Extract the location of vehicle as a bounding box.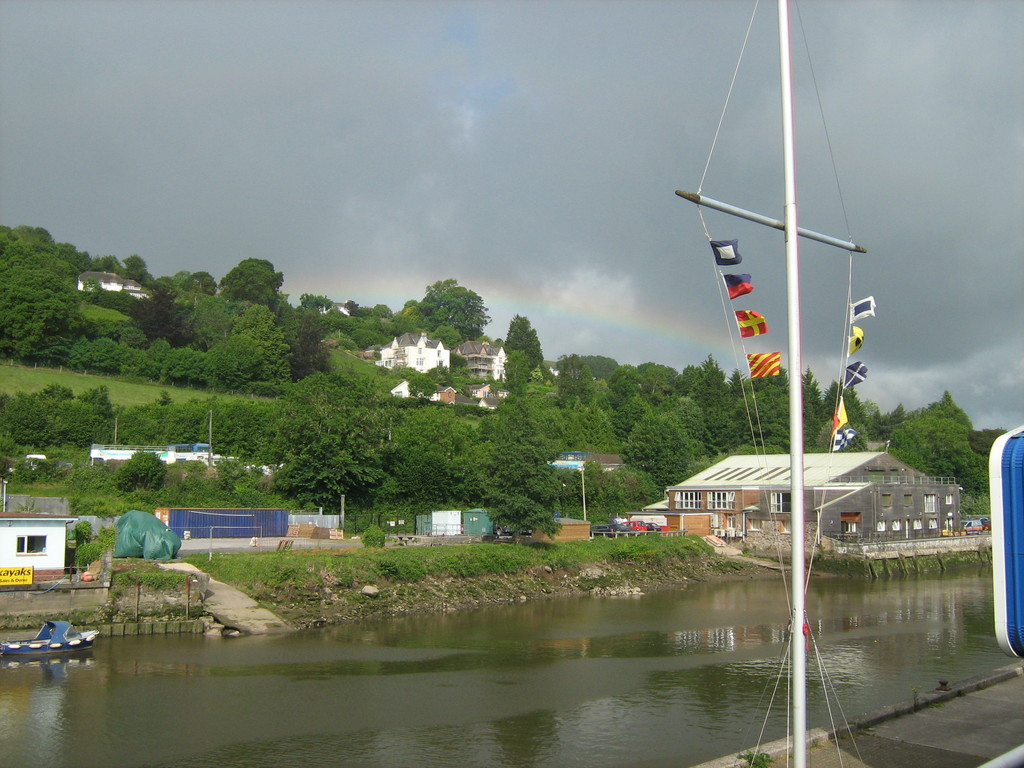
x1=959 y1=518 x2=983 y2=532.
